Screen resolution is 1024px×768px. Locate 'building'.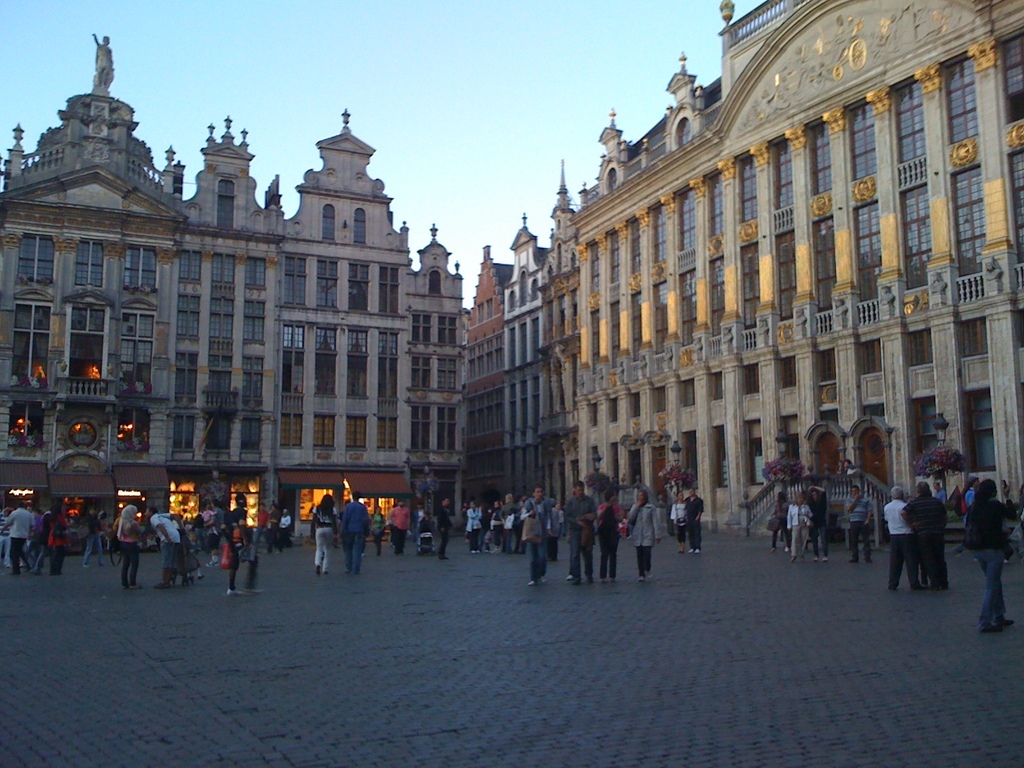
538, 1, 1023, 531.
